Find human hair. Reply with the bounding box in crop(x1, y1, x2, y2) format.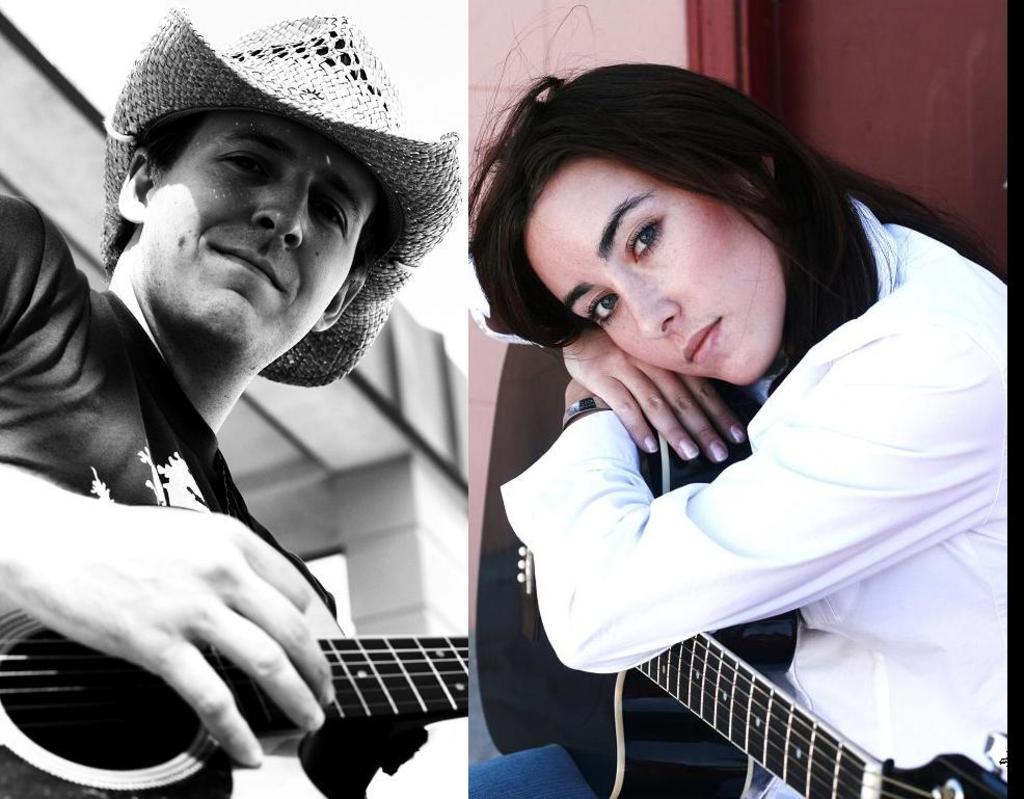
crop(462, 4, 1006, 406).
